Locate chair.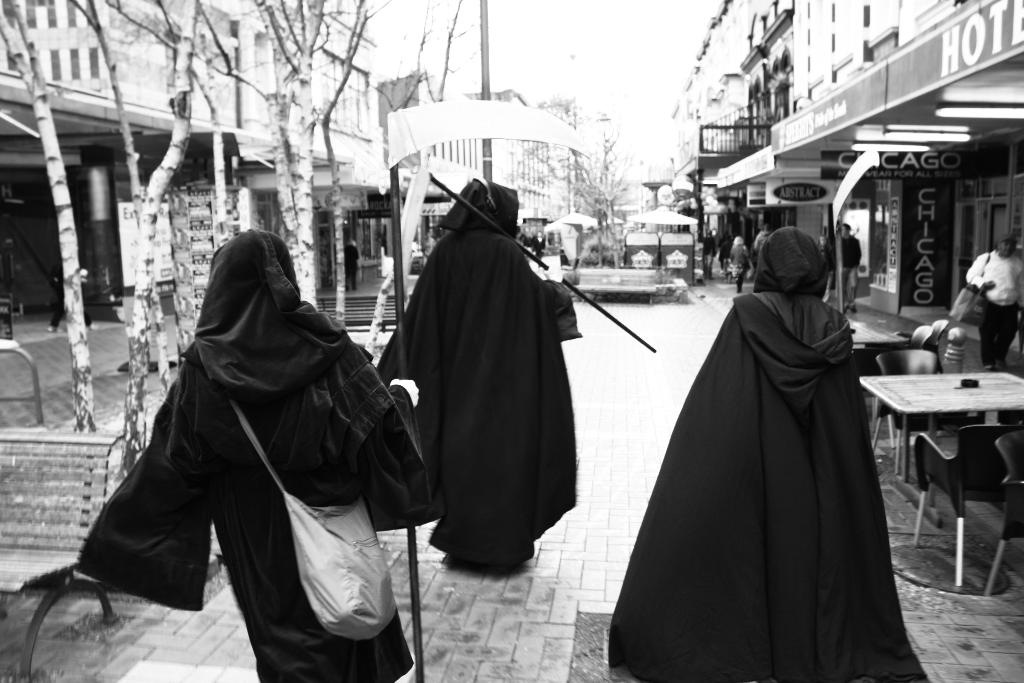
Bounding box: rect(867, 349, 951, 470).
